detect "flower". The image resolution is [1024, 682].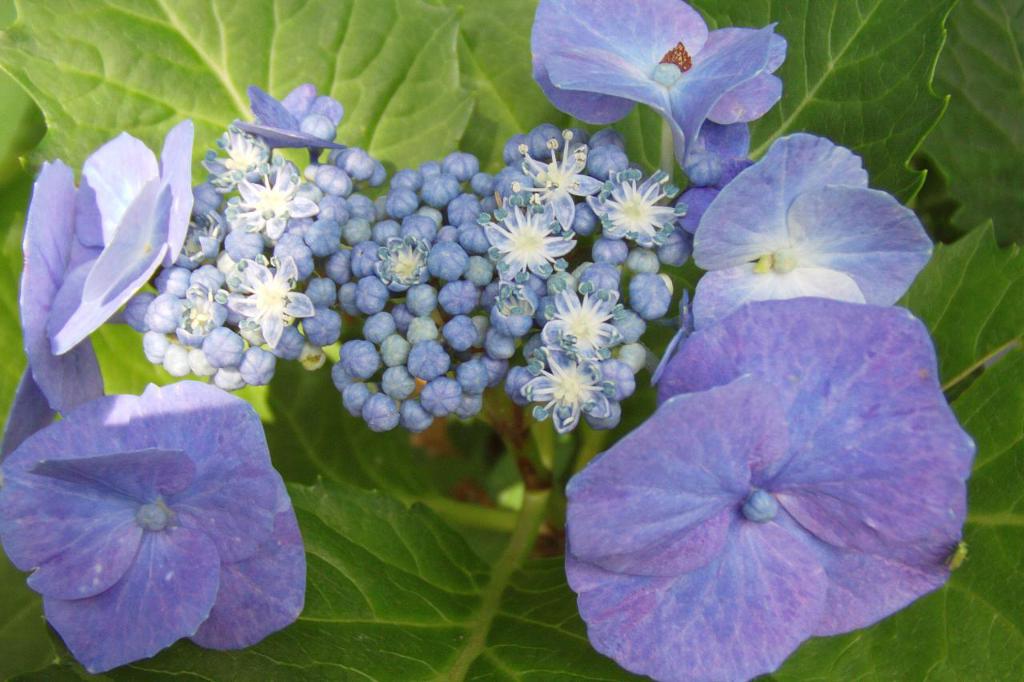
crop(0, 378, 302, 669).
